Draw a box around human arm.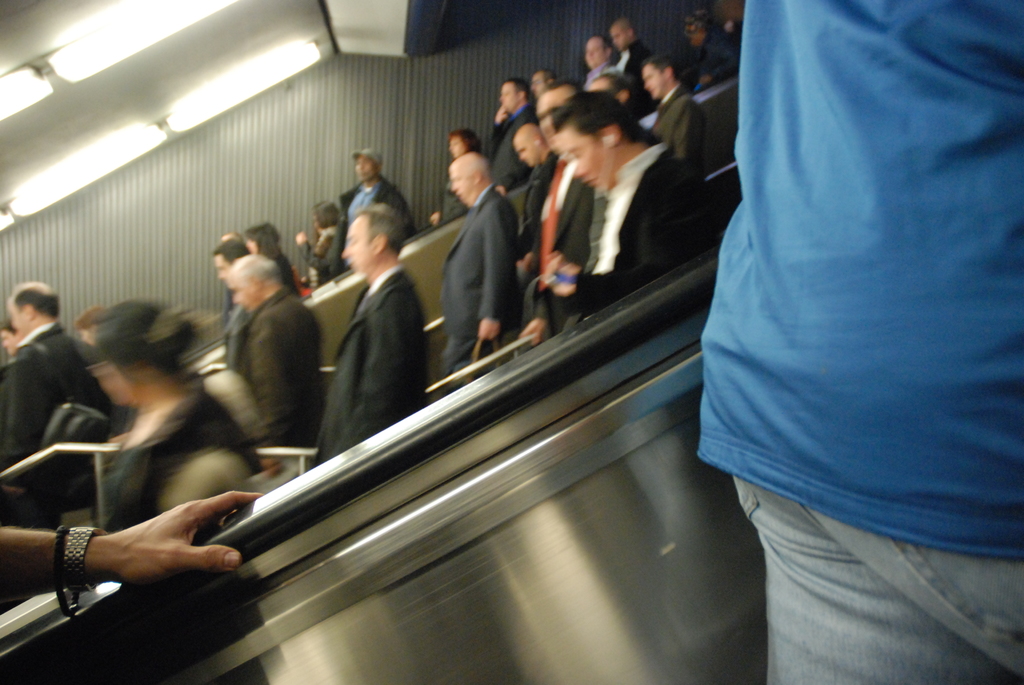
region(249, 300, 304, 447).
